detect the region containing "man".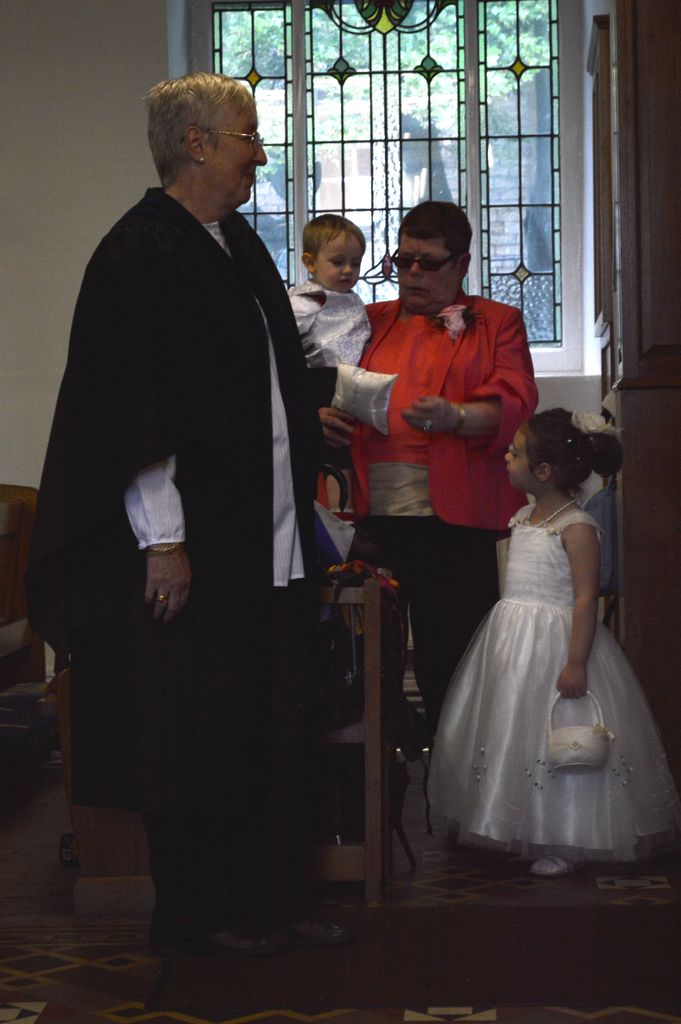
(356,255,568,671).
